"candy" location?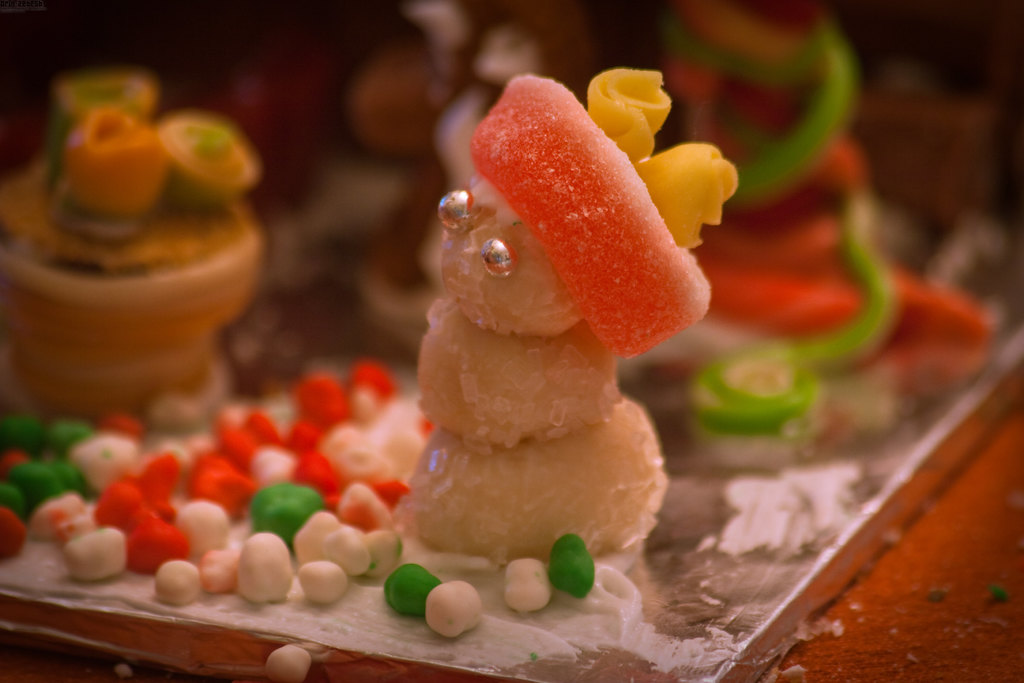
(503, 555, 556, 619)
